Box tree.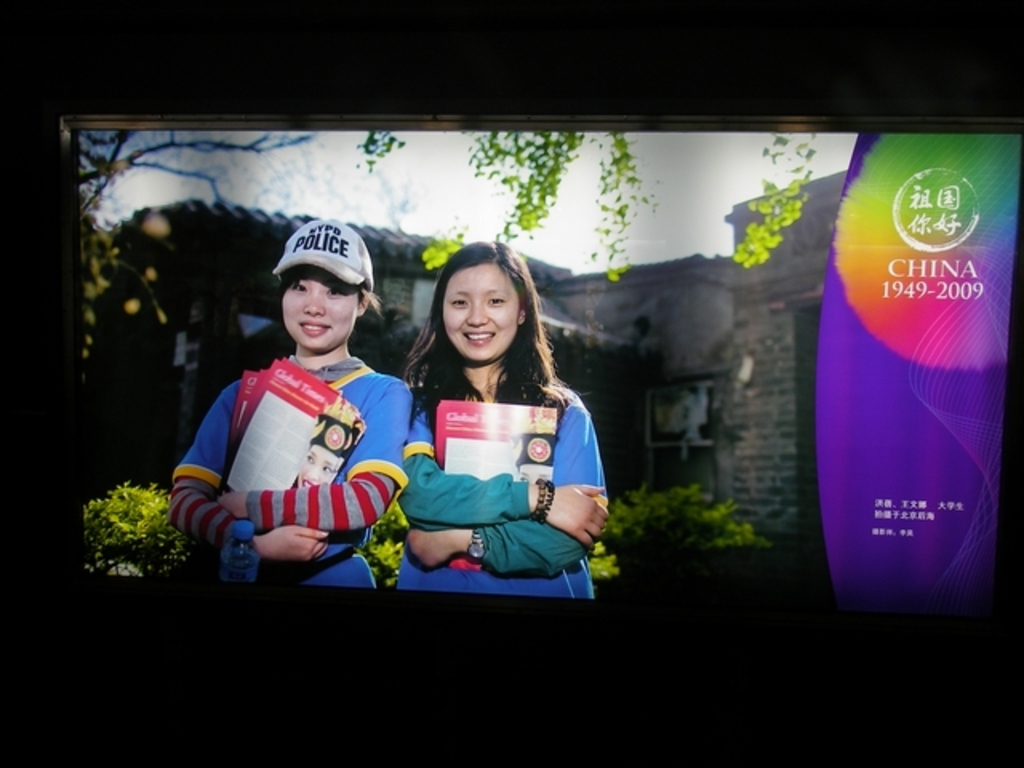
[74,130,819,416].
